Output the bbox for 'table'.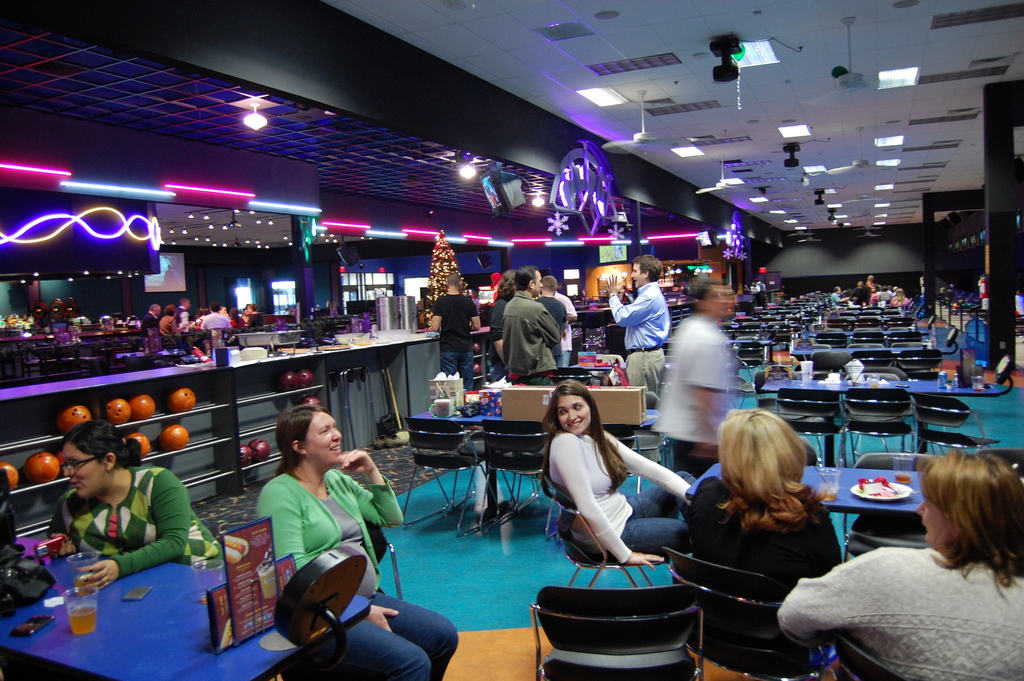
683,460,927,520.
